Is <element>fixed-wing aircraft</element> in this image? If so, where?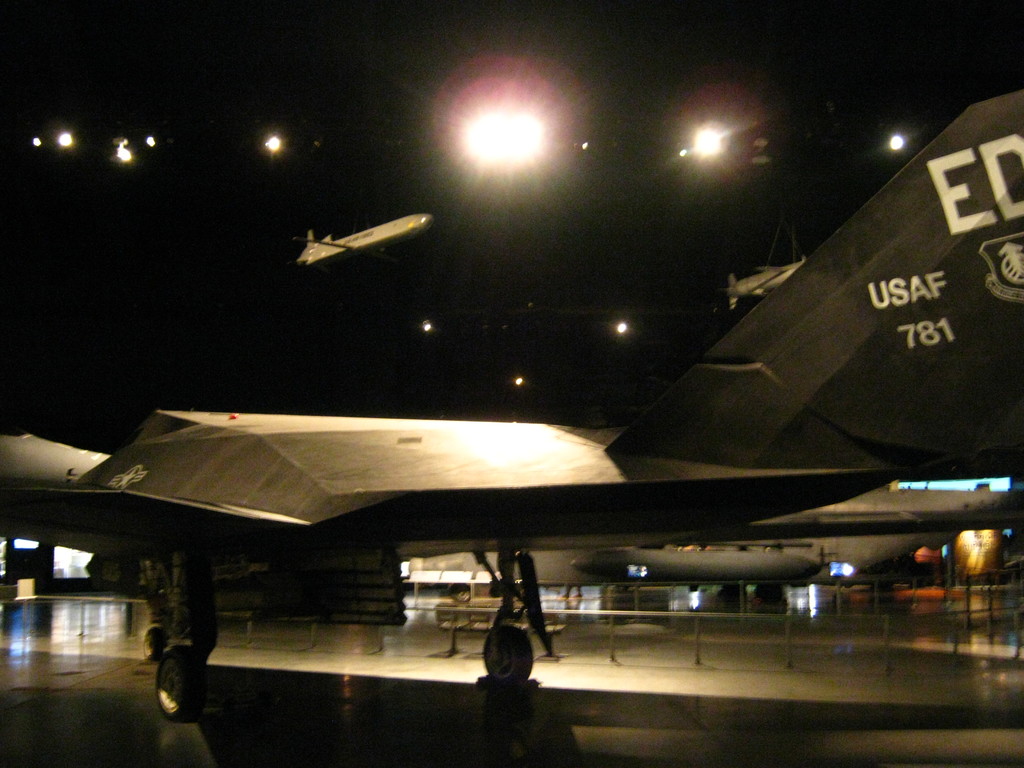
Yes, at locate(2, 89, 1023, 724).
